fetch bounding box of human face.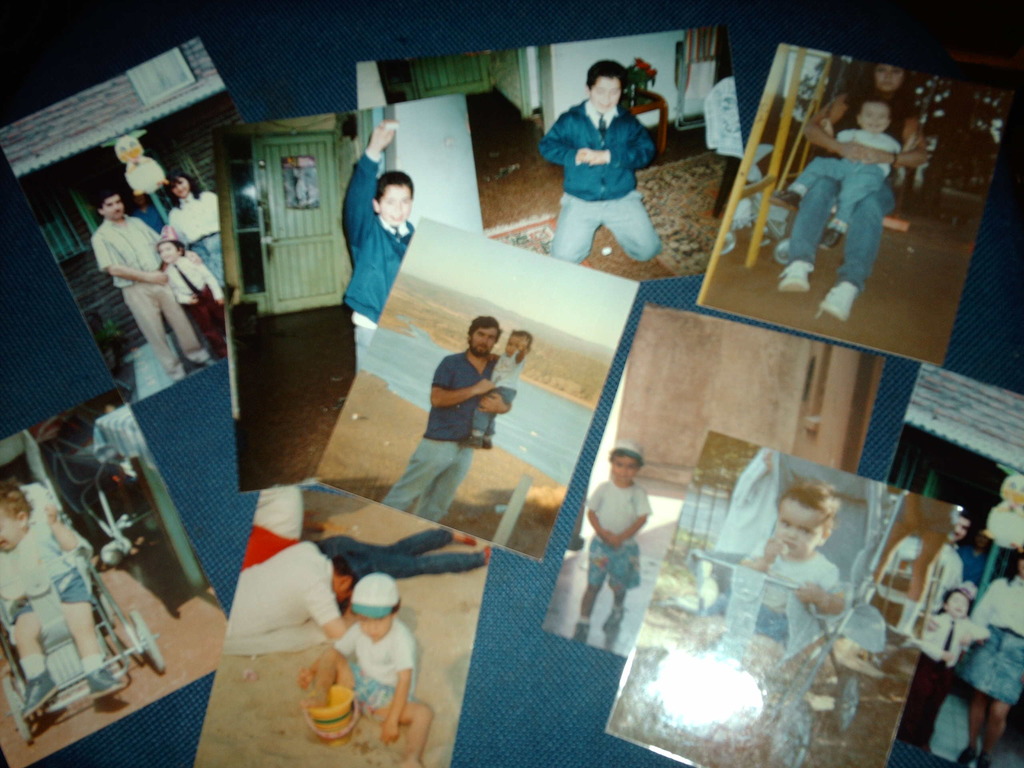
Bbox: box(337, 589, 350, 604).
